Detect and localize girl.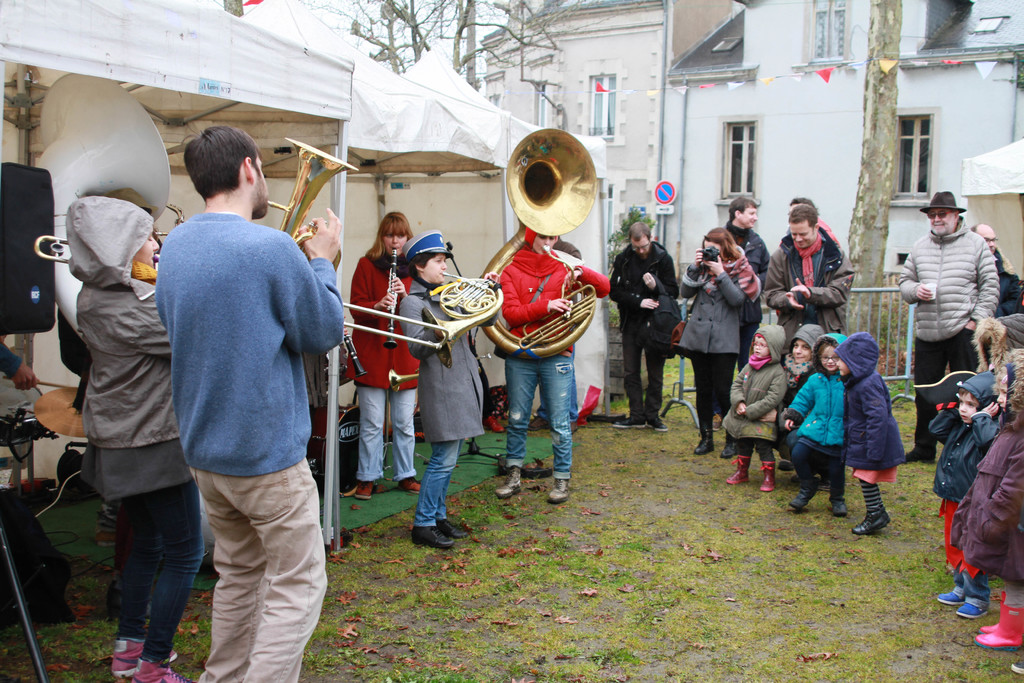
Localized at BBox(951, 348, 1023, 646).
